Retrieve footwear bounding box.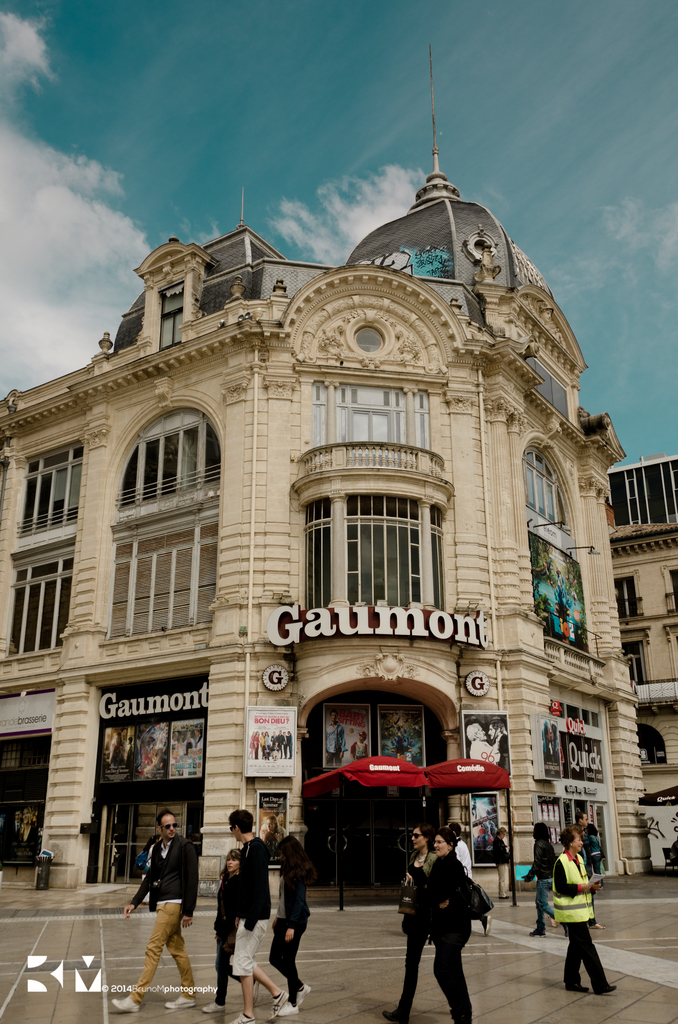
Bounding box: detection(528, 922, 556, 940).
